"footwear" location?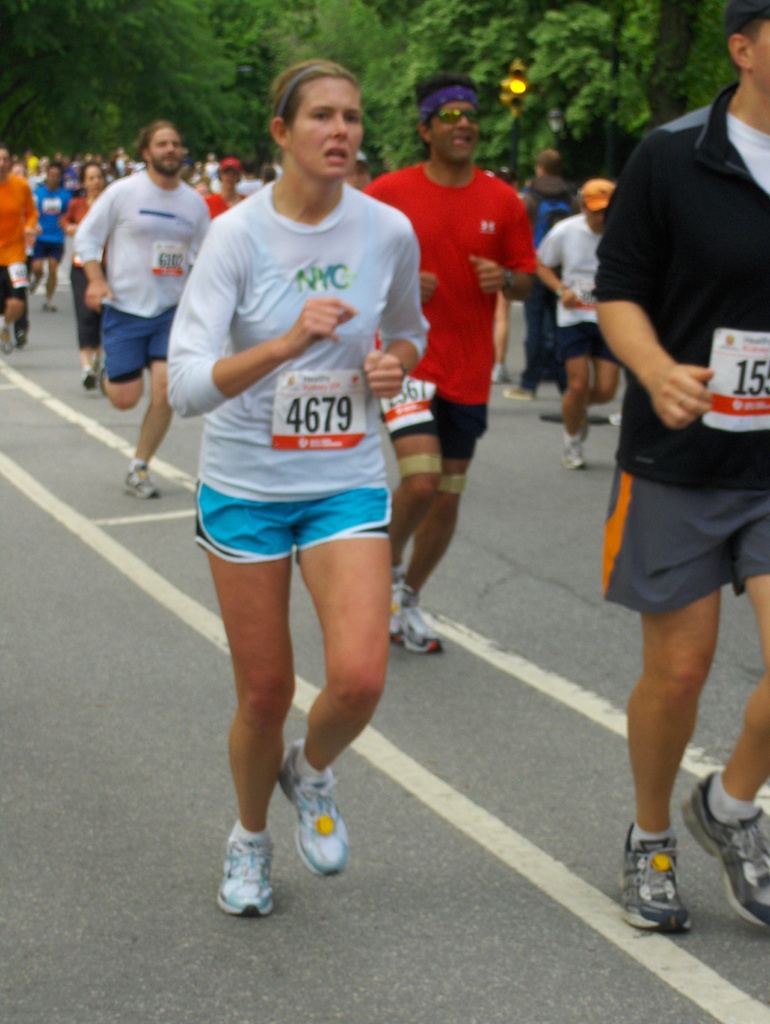
(279, 744, 357, 875)
